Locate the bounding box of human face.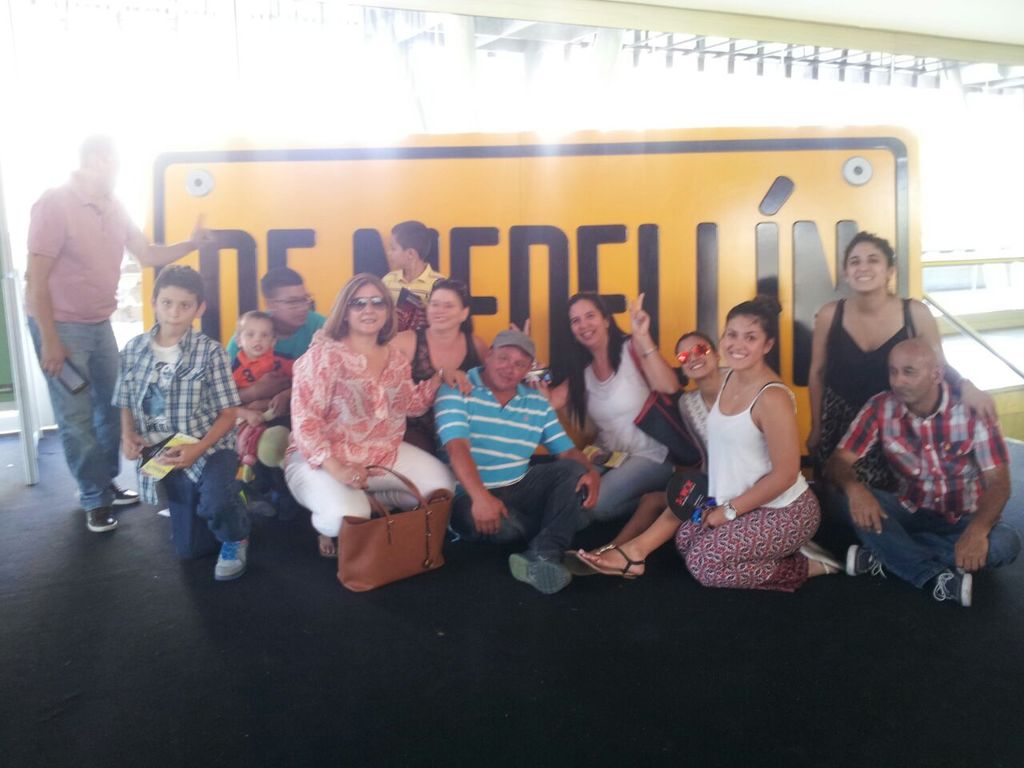
Bounding box: (x1=680, y1=338, x2=719, y2=386).
